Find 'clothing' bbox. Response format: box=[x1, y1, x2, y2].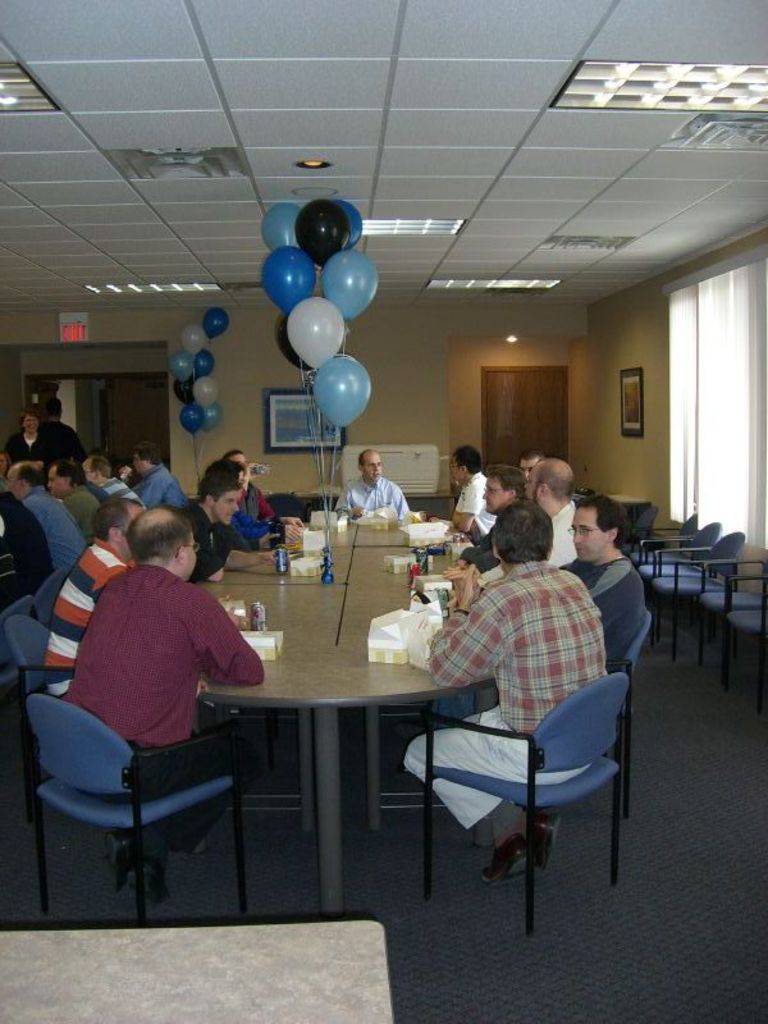
box=[54, 475, 99, 531].
